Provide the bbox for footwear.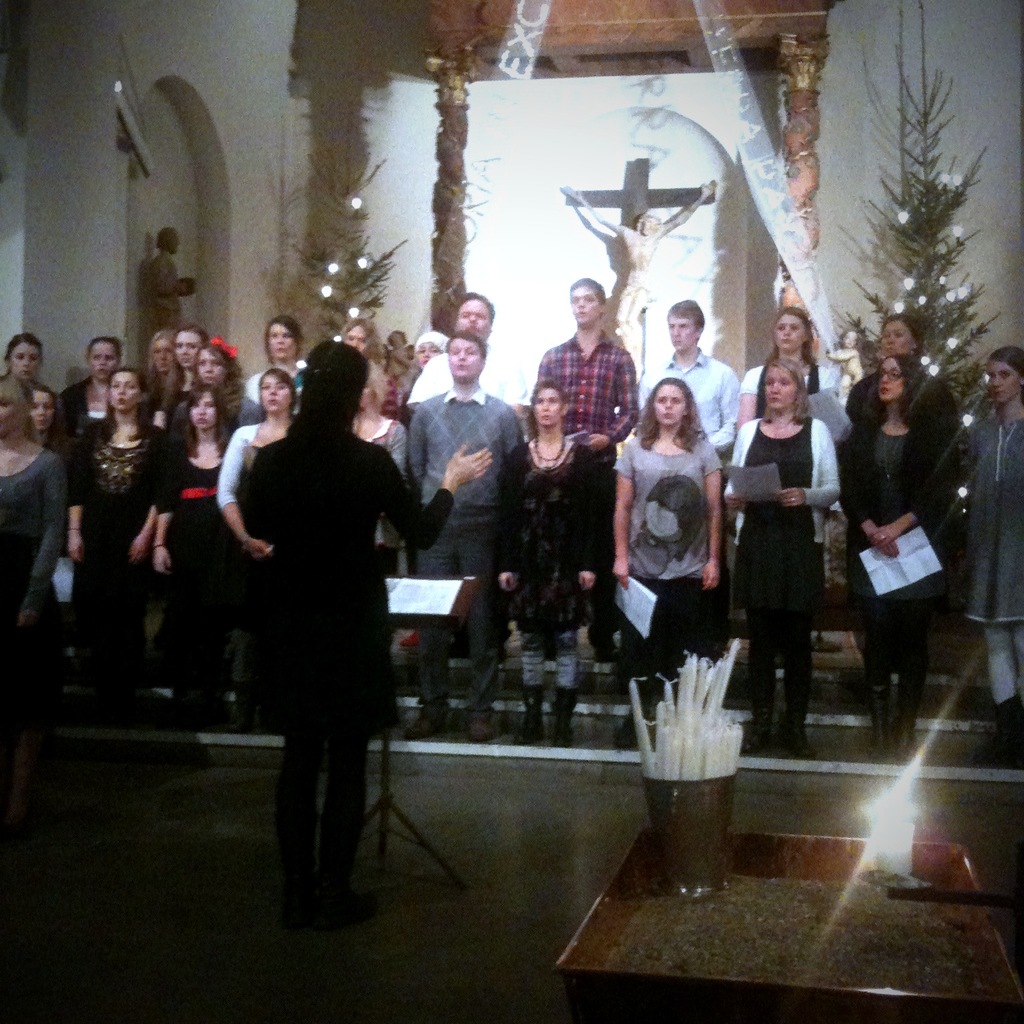
box(548, 677, 579, 743).
